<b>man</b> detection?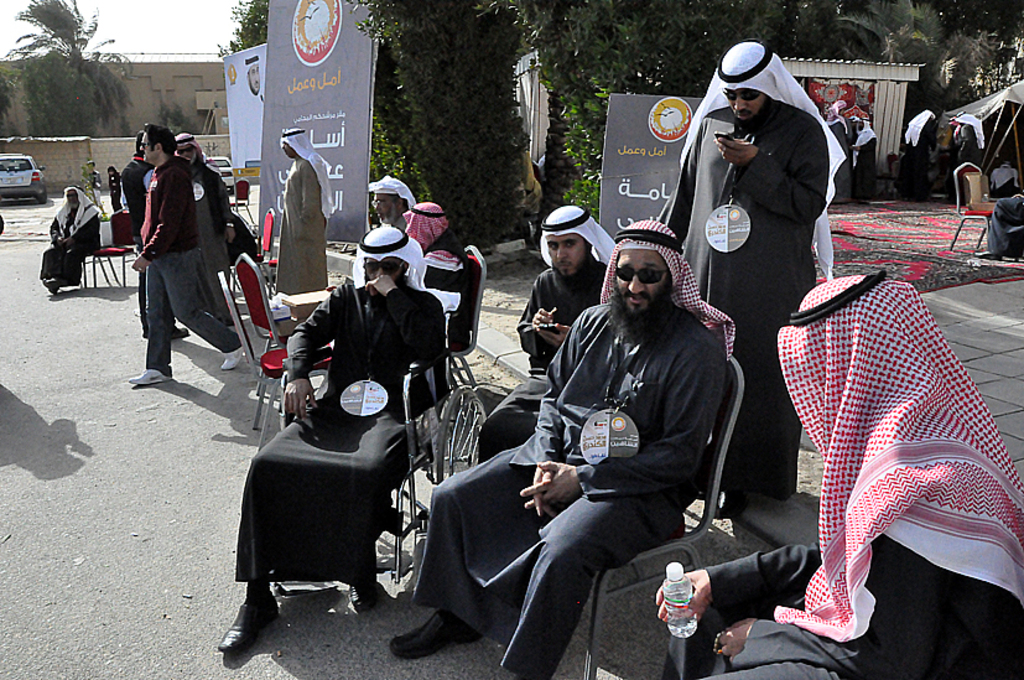
[x1=355, y1=181, x2=419, y2=271]
